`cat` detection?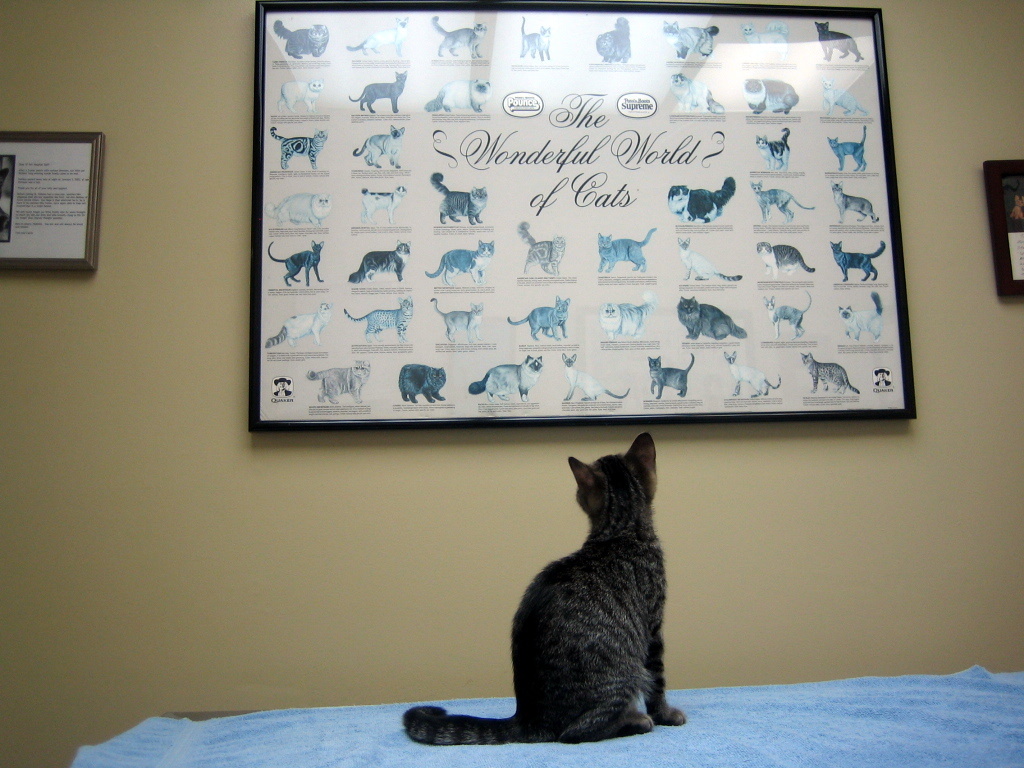
box(310, 357, 370, 404)
